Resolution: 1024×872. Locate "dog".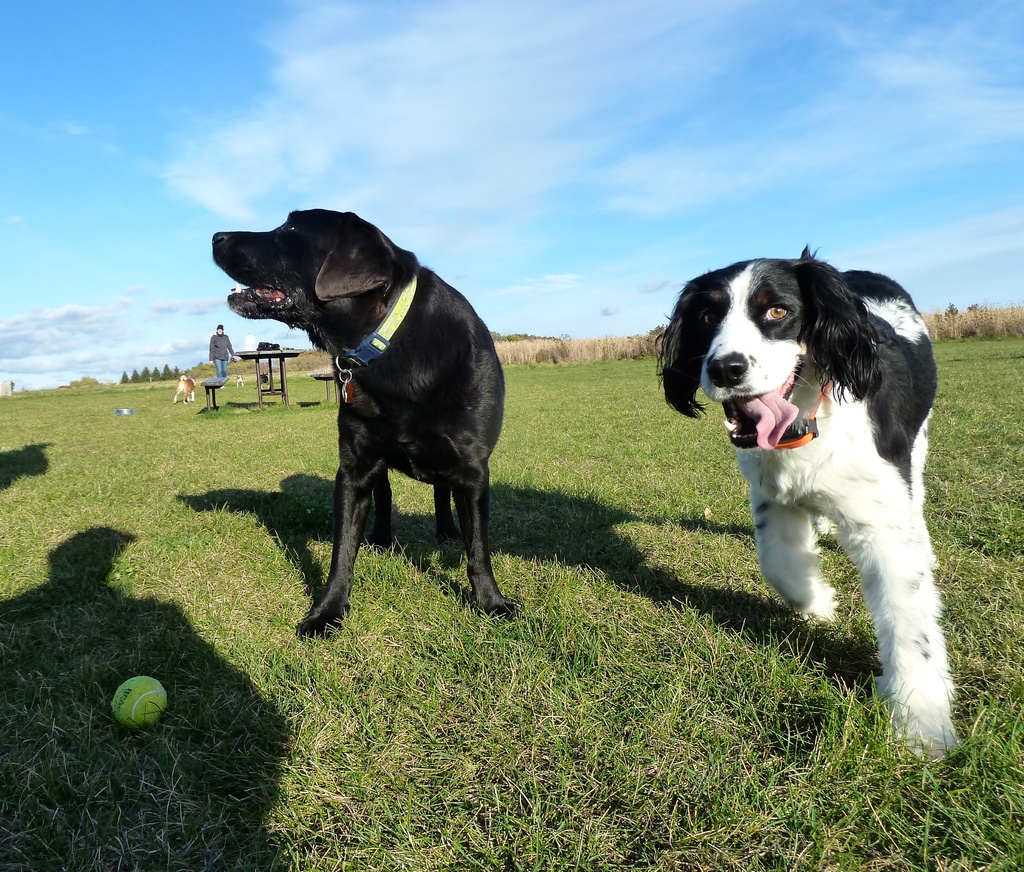
[211,211,520,640].
